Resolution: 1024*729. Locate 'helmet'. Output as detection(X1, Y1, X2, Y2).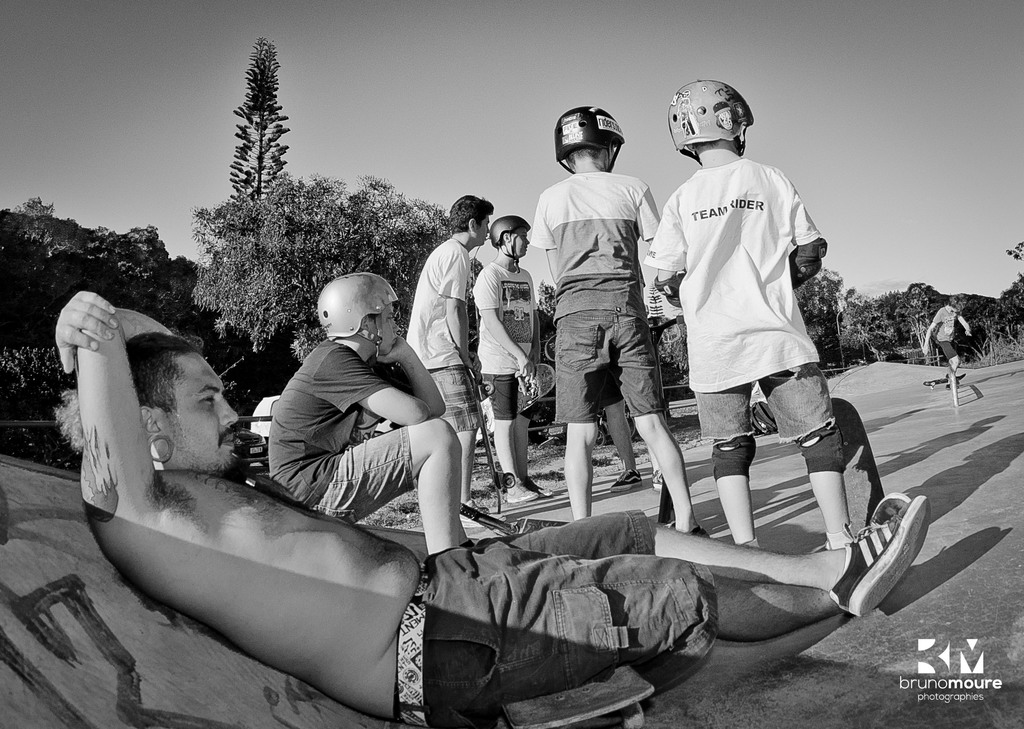
detection(670, 79, 758, 159).
